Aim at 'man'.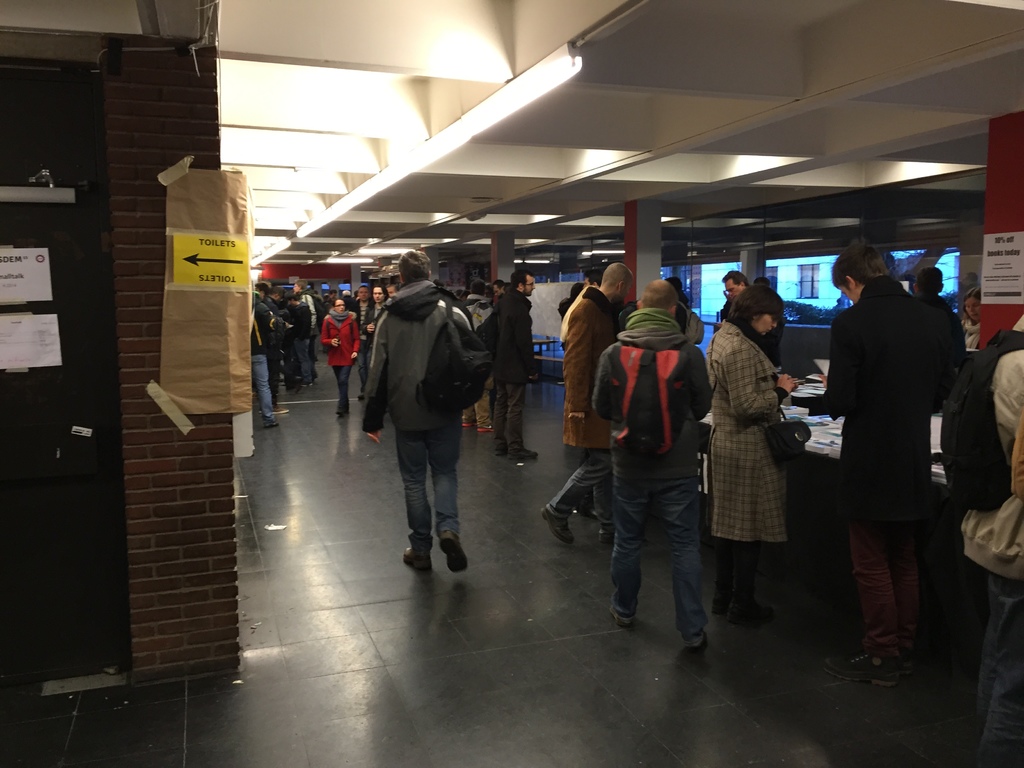
Aimed at Rect(722, 268, 784, 371).
